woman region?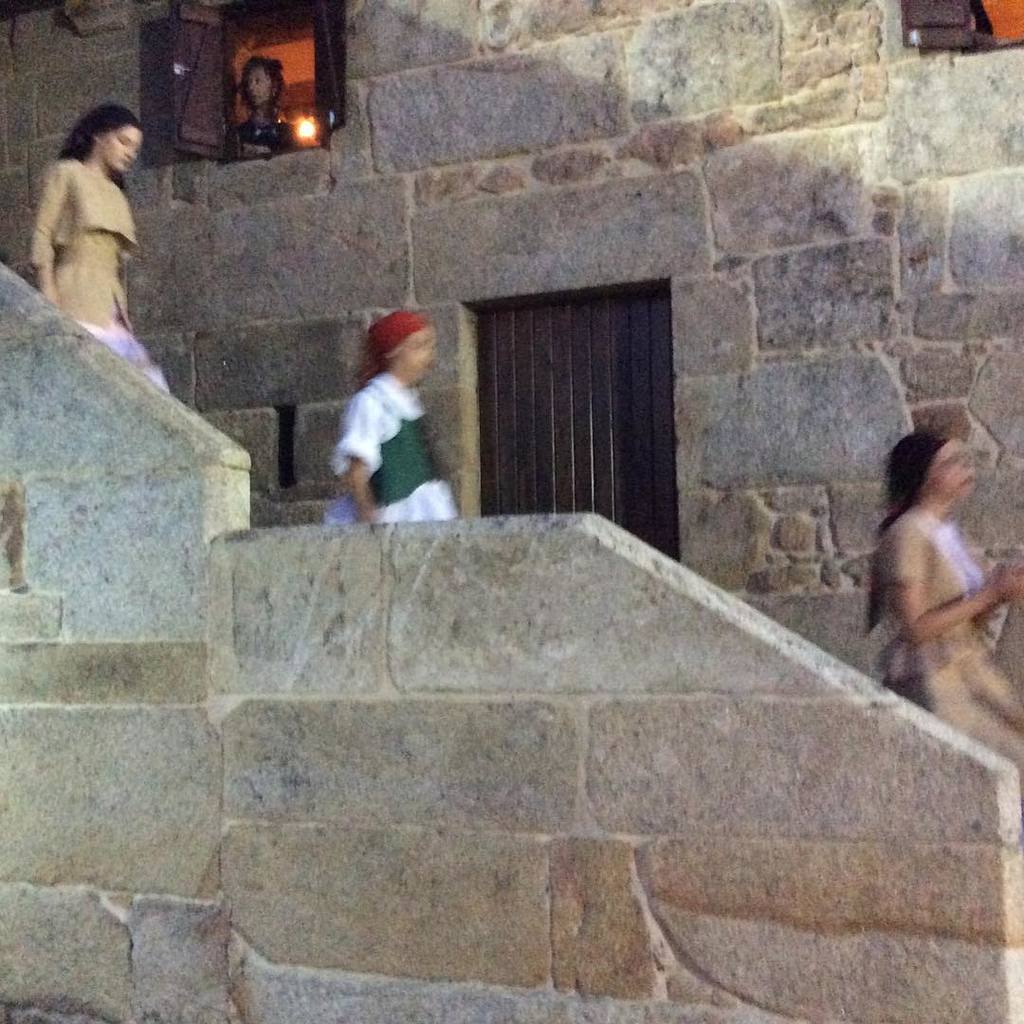
bbox=(332, 311, 459, 519)
